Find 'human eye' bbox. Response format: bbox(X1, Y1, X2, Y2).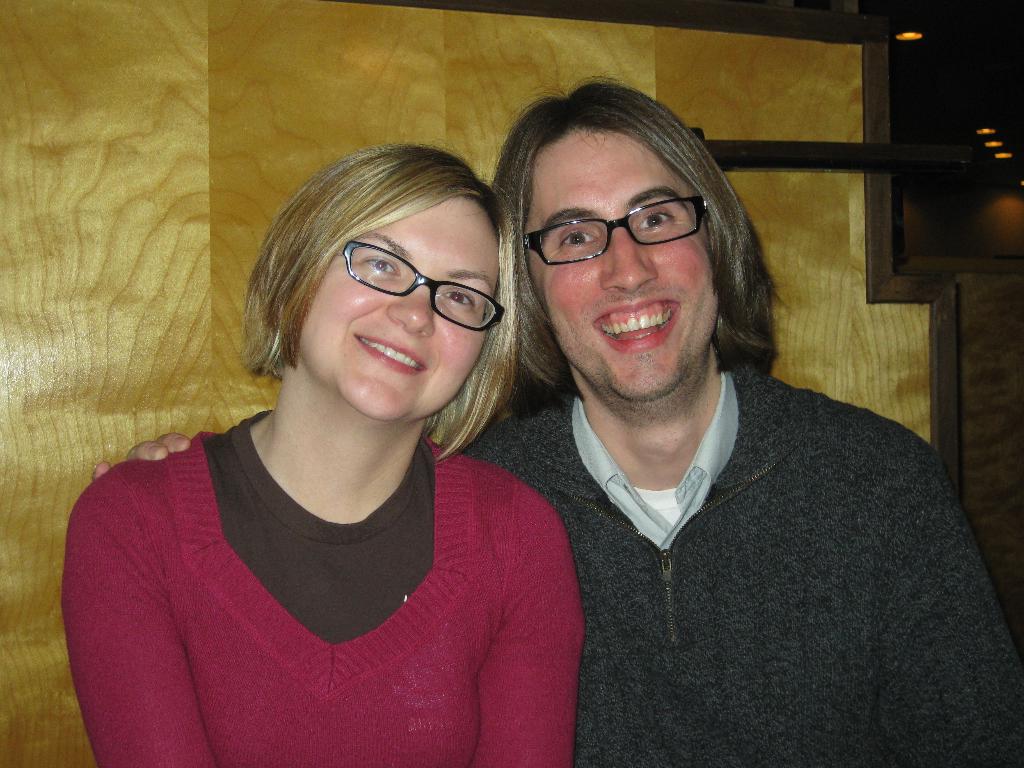
bbox(632, 209, 680, 234).
